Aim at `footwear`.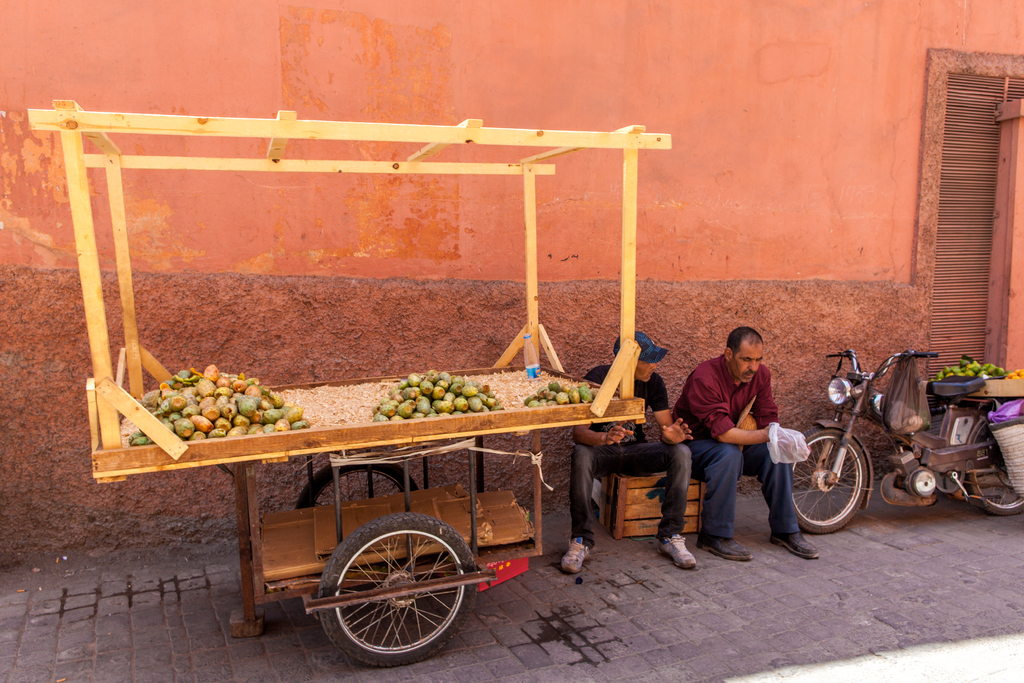
Aimed at 655, 533, 698, 570.
